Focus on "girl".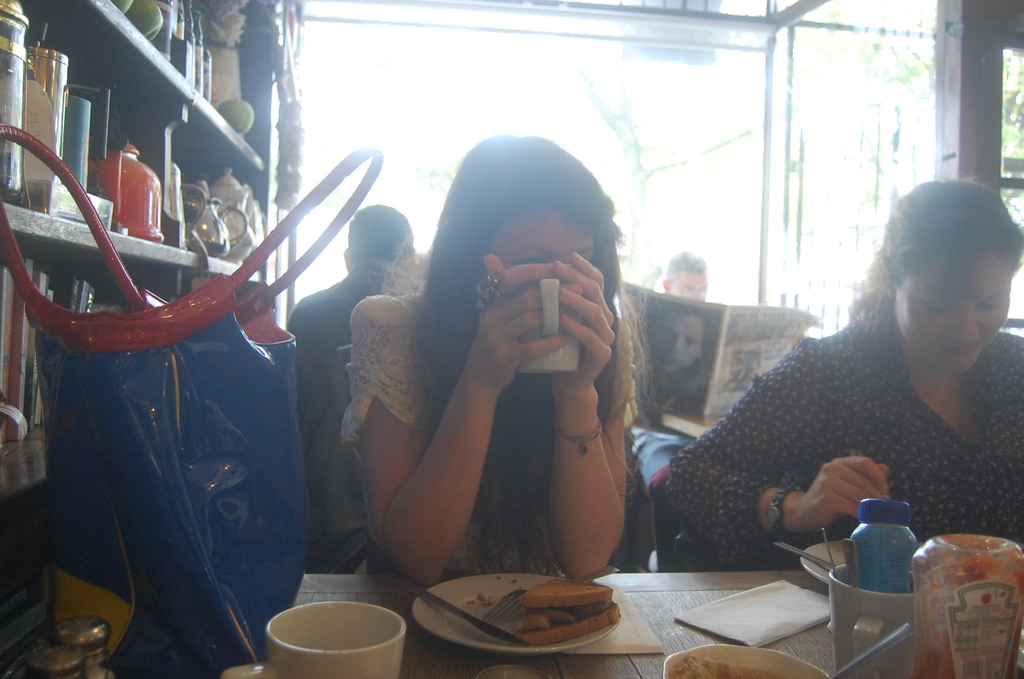
Focused at bbox=[340, 131, 632, 587].
